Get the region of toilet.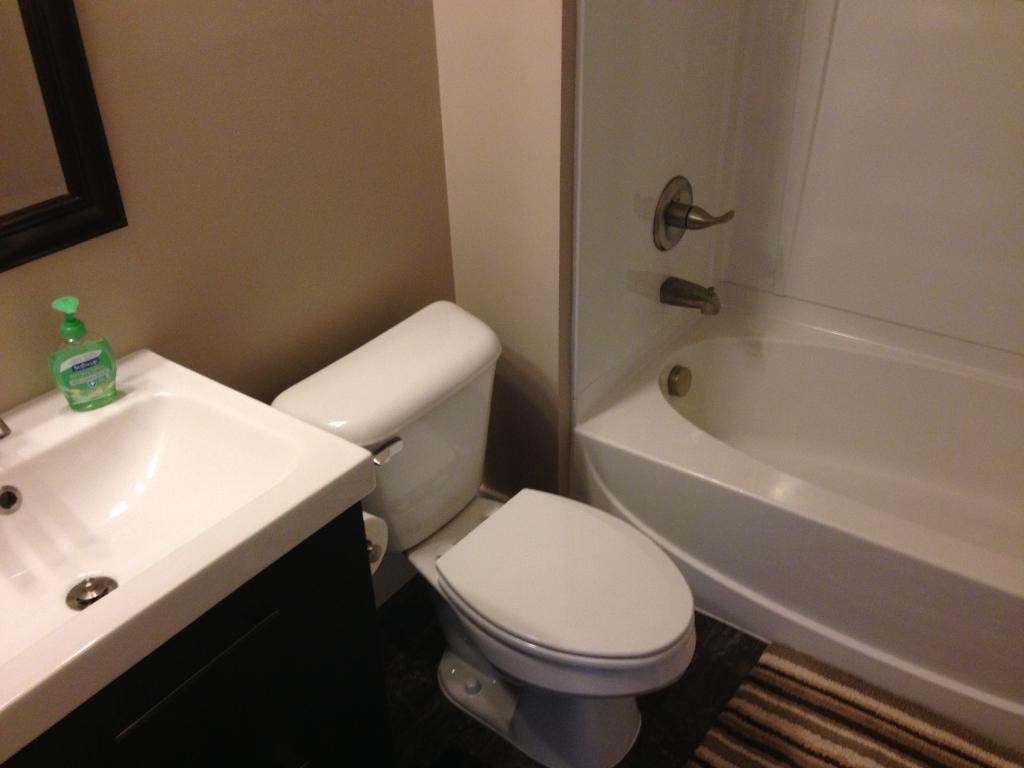
detection(404, 485, 698, 767).
